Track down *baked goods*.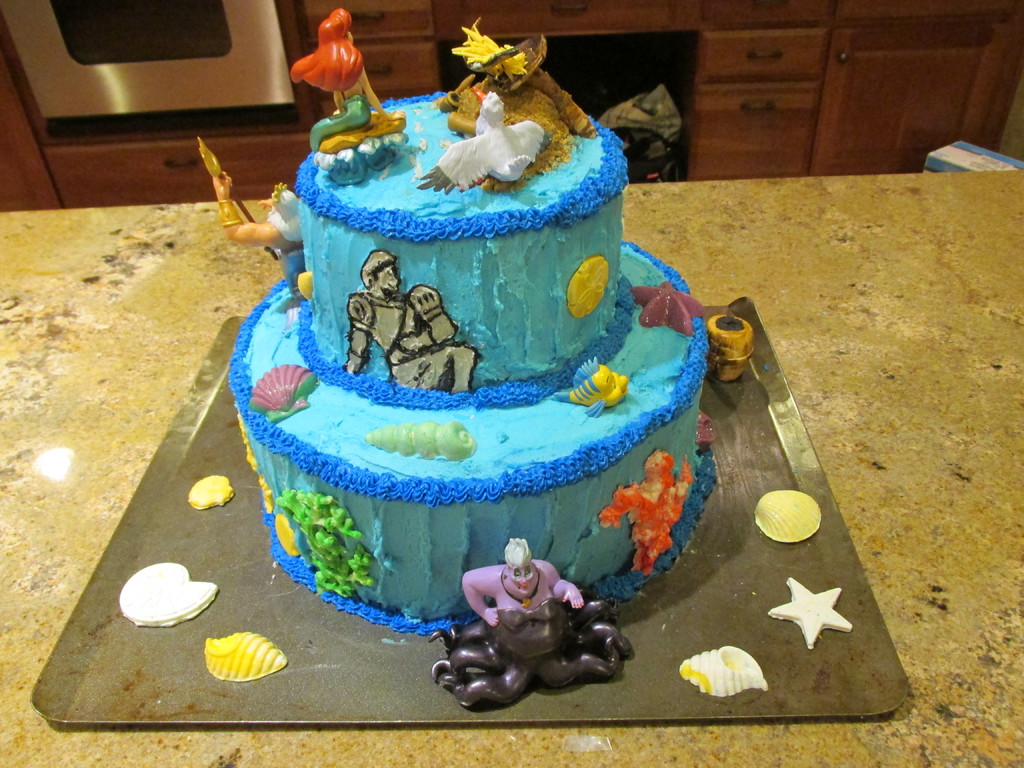
Tracked to [118, 10, 855, 704].
